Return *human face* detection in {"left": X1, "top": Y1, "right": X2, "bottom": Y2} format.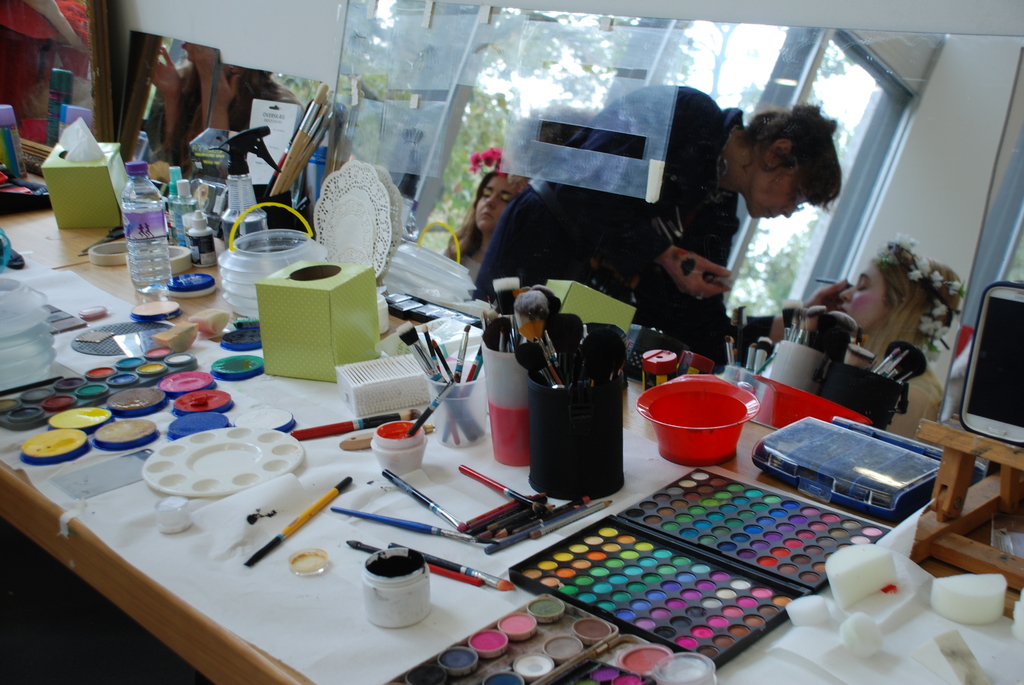
{"left": 836, "top": 261, "right": 887, "bottom": 335}.
